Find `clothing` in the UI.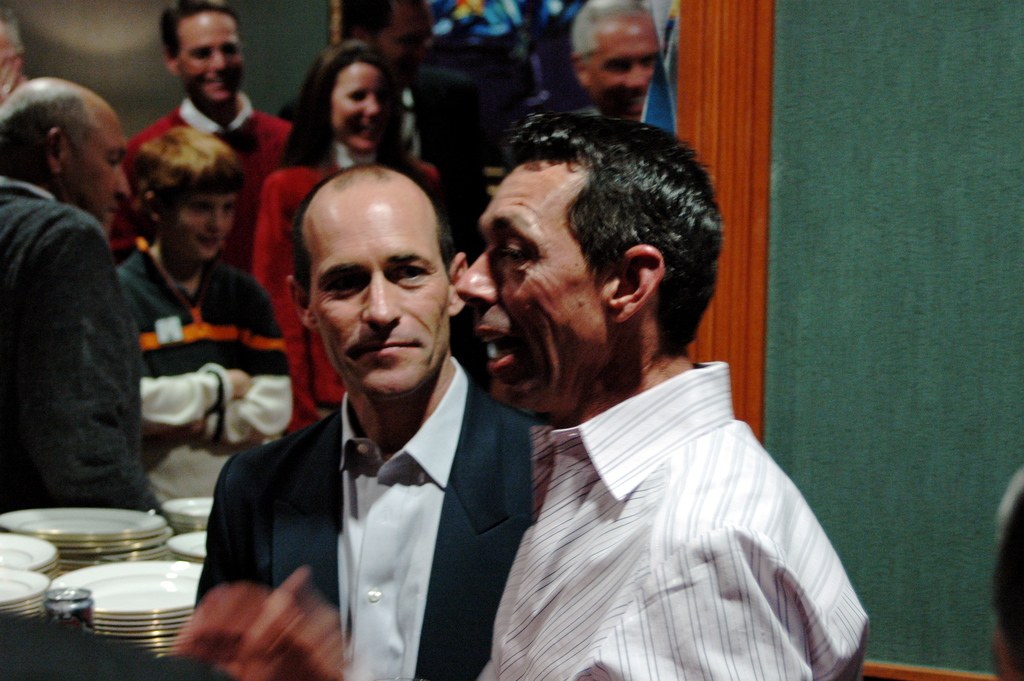
UI element at 195/357/528/680.
